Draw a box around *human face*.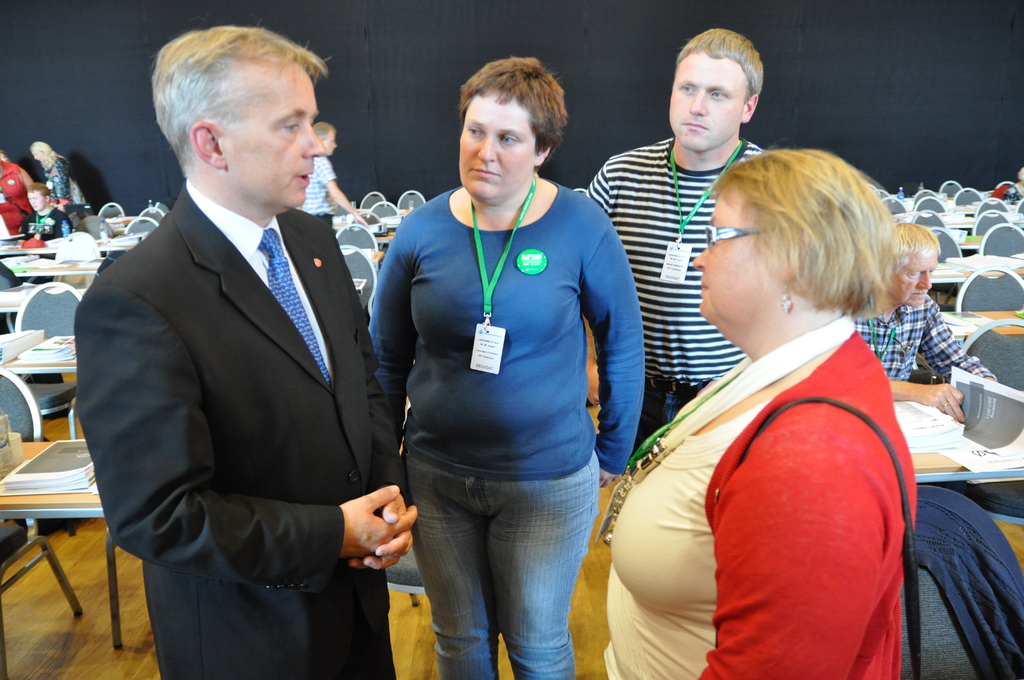
x1=669, y1=55, x2=744, y2=154.
